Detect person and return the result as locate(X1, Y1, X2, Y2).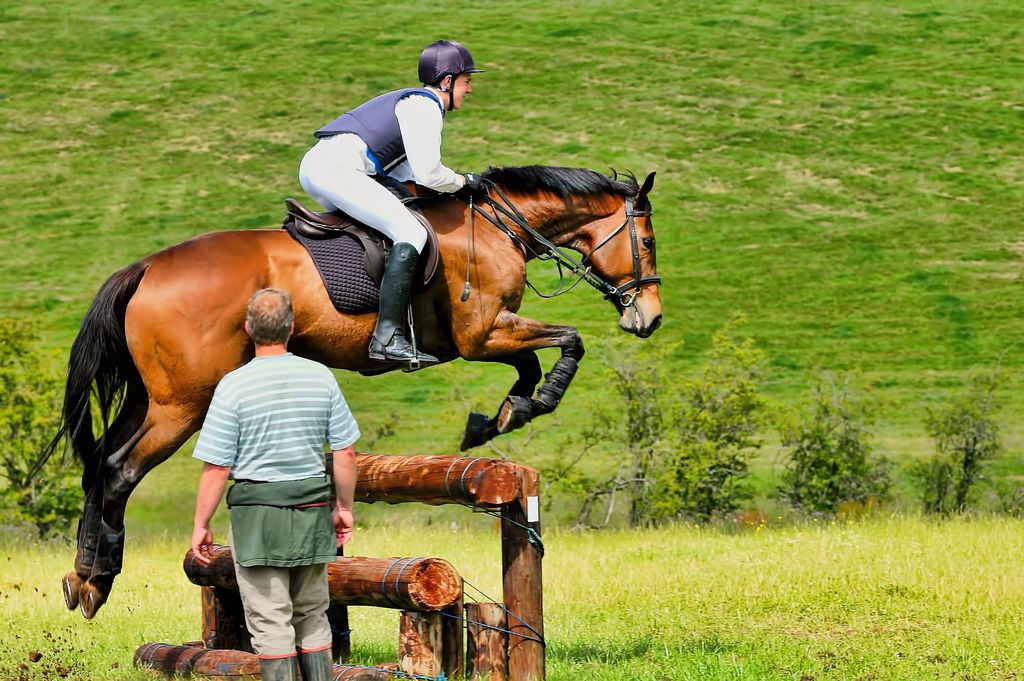
locate(295, 40, 492, 365).
